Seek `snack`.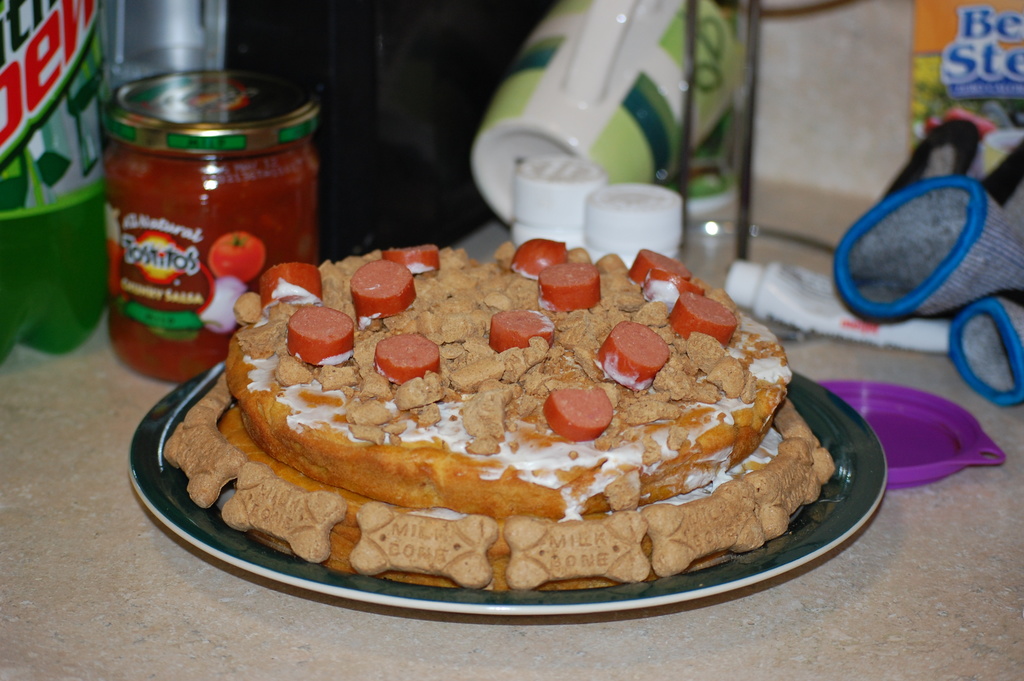
155:240:842:593.
